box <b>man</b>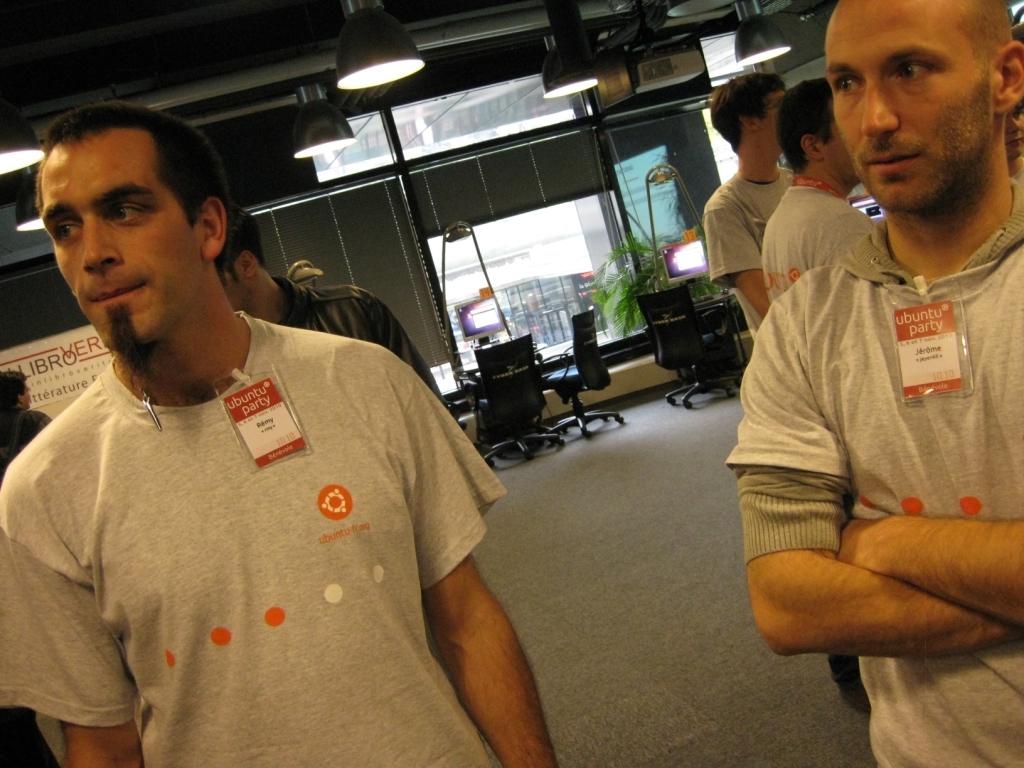
0 367 56 489
